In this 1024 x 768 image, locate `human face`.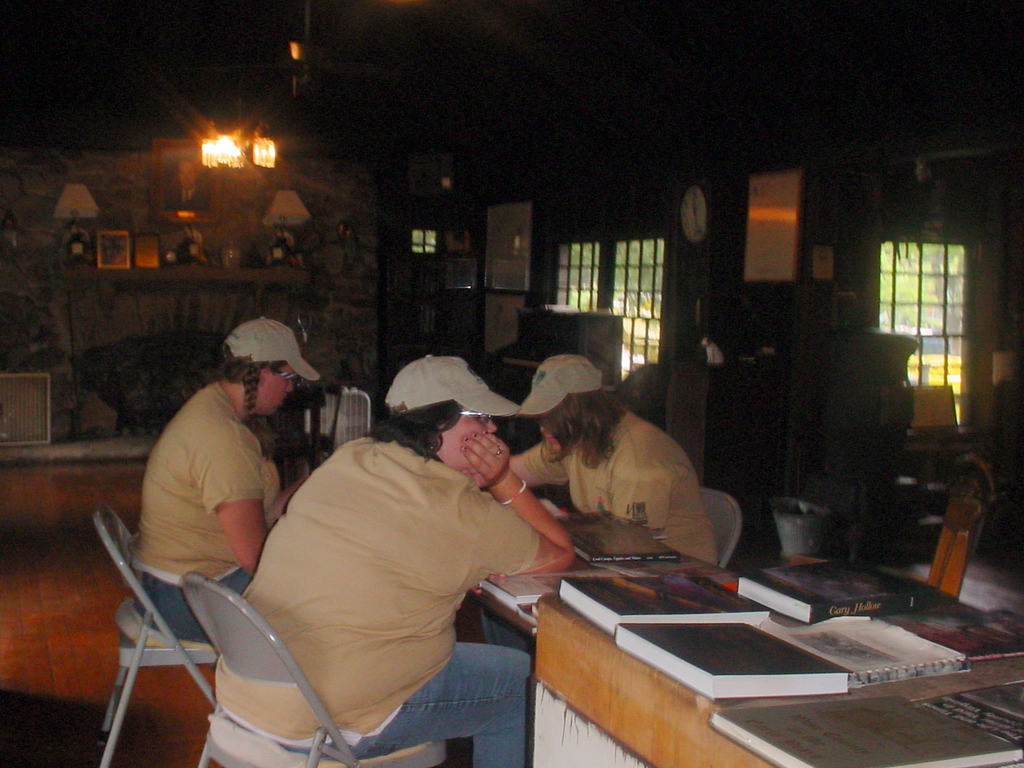
Bounding box: (542,422,562,450).
